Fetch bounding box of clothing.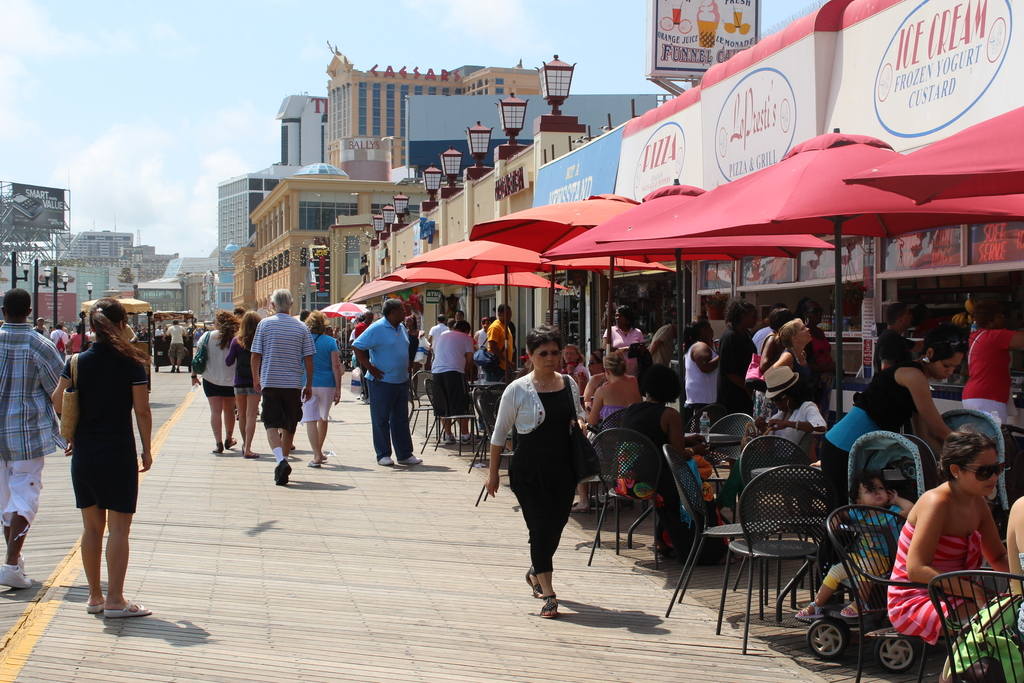
Bbox: <bbox>191, 325, 234, 397</bbox>.
